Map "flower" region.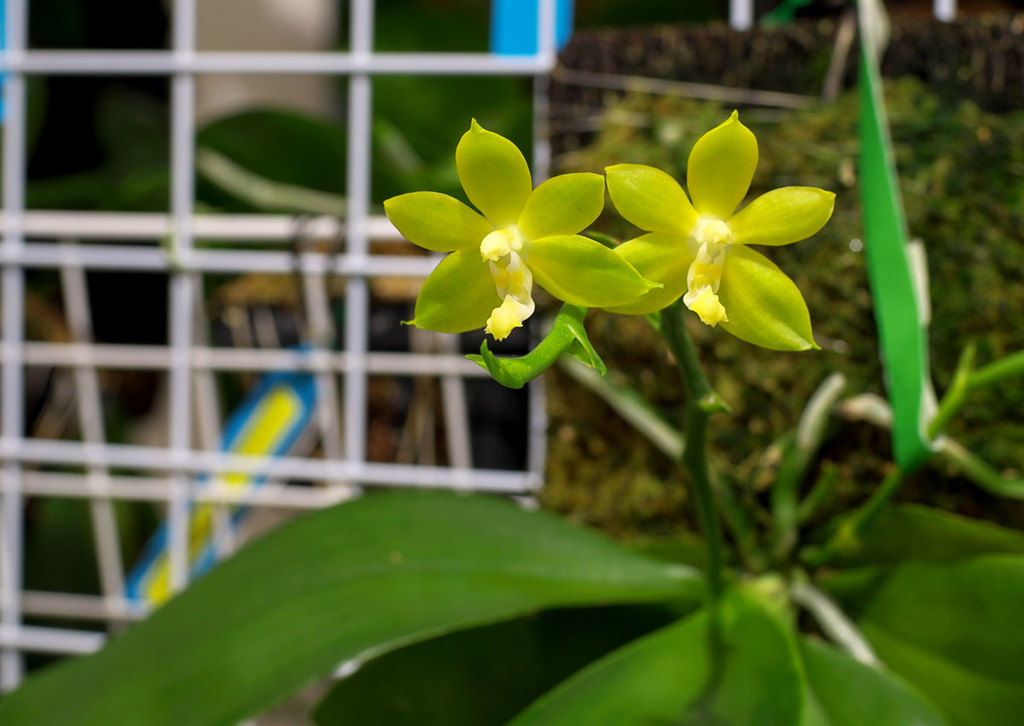
Mapped to locate(591, 107, 816, 349).
